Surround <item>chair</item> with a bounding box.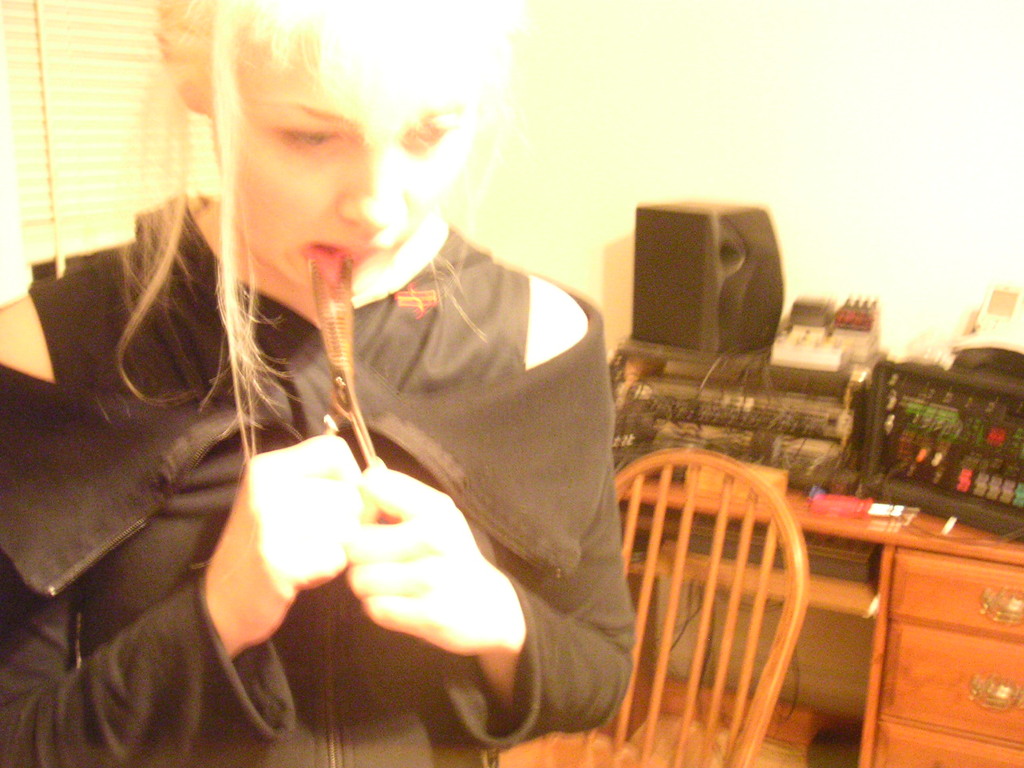
BBox(581, 457, 859, 767).
